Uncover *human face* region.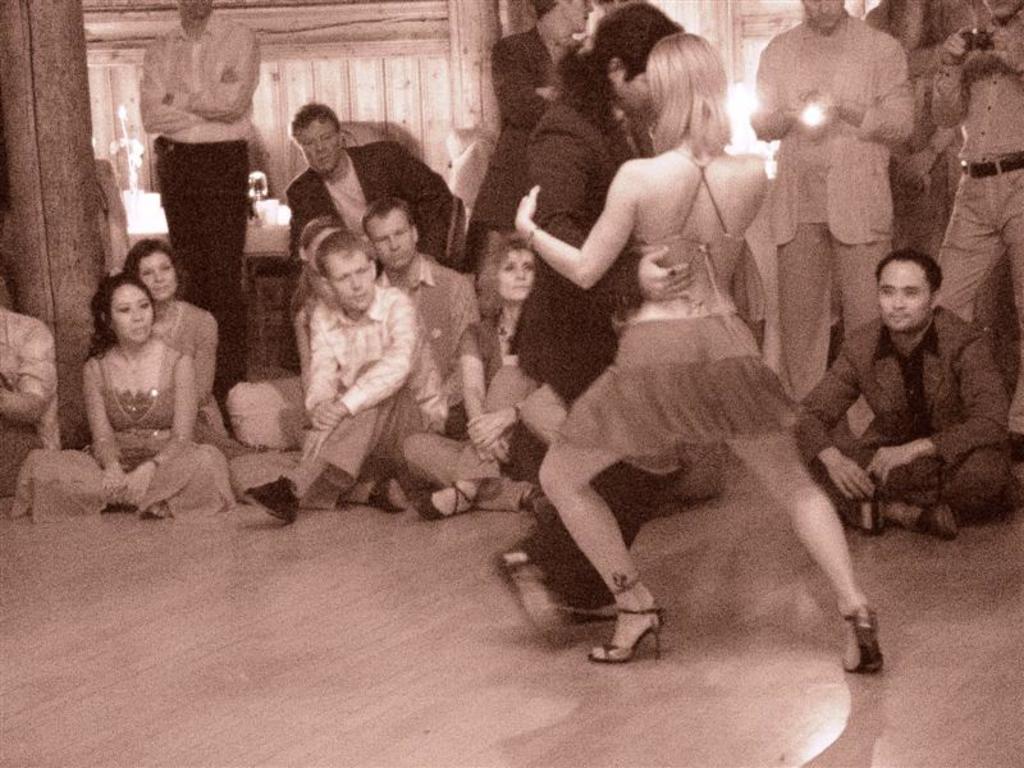
Uncovered: box=[302, 118, 342, 177].
